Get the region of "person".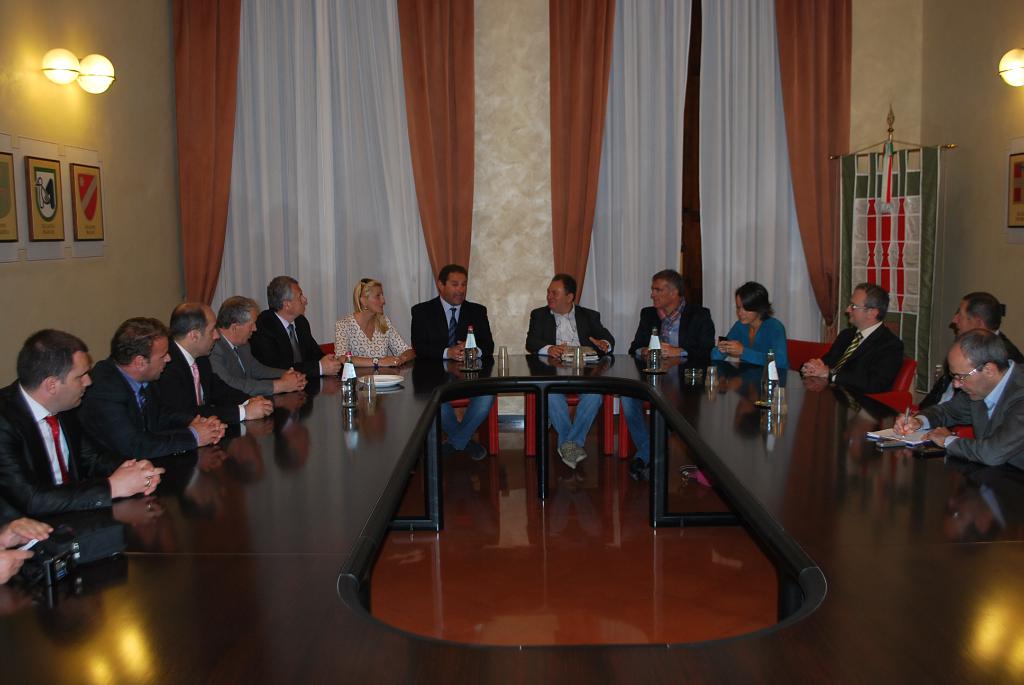
crop(522, 275, 618, 468).
